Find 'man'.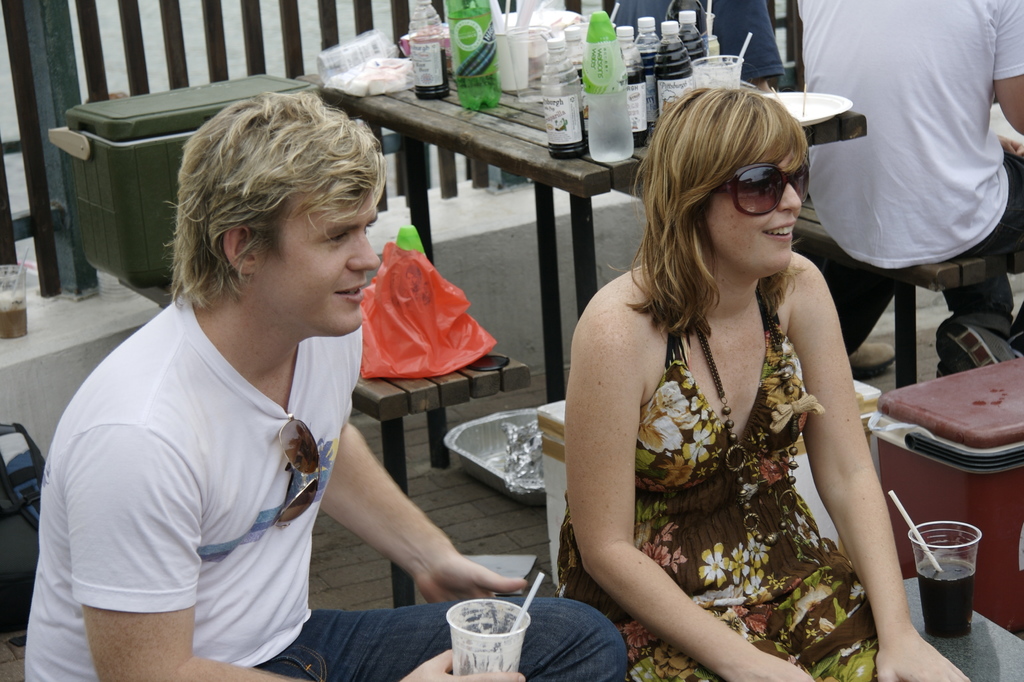
<region>26, 90, 631, 681</region>.
